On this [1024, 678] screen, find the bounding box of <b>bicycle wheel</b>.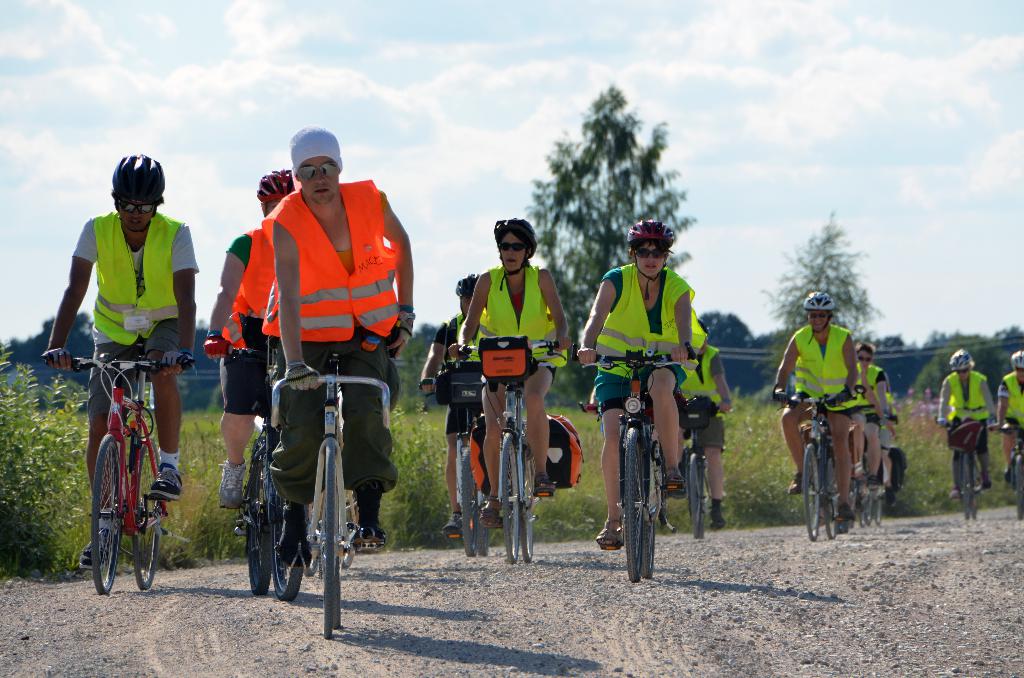
Bounding box: 129:436:164:587.
